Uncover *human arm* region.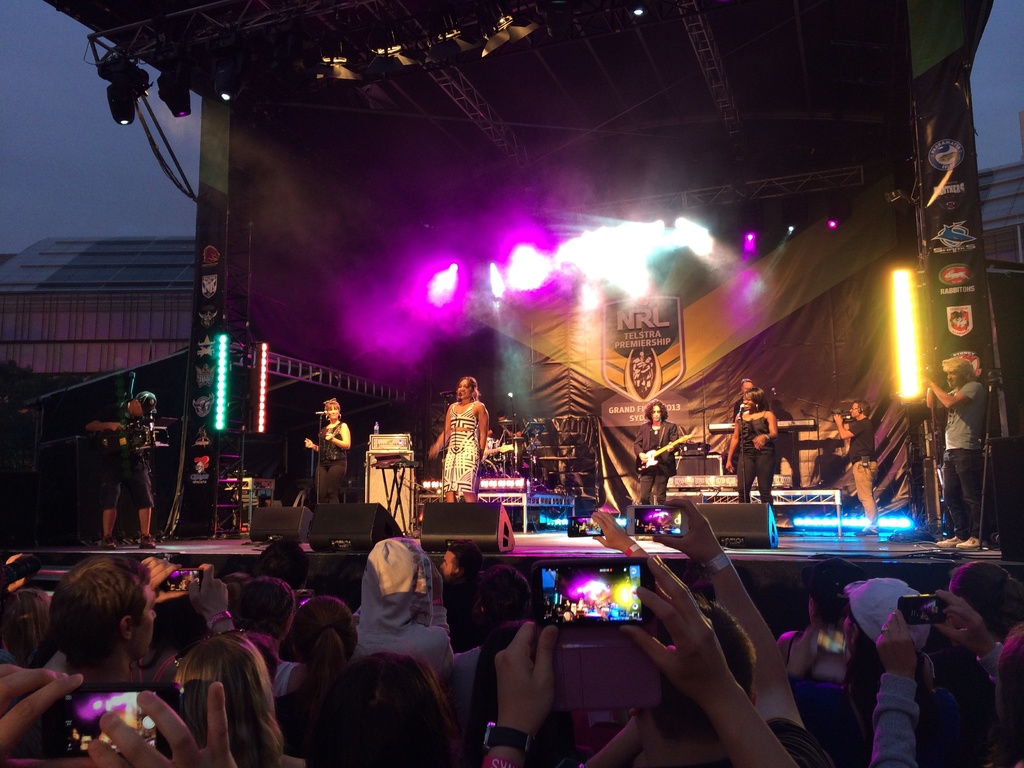
Uncovered: 836,410,874,442.
